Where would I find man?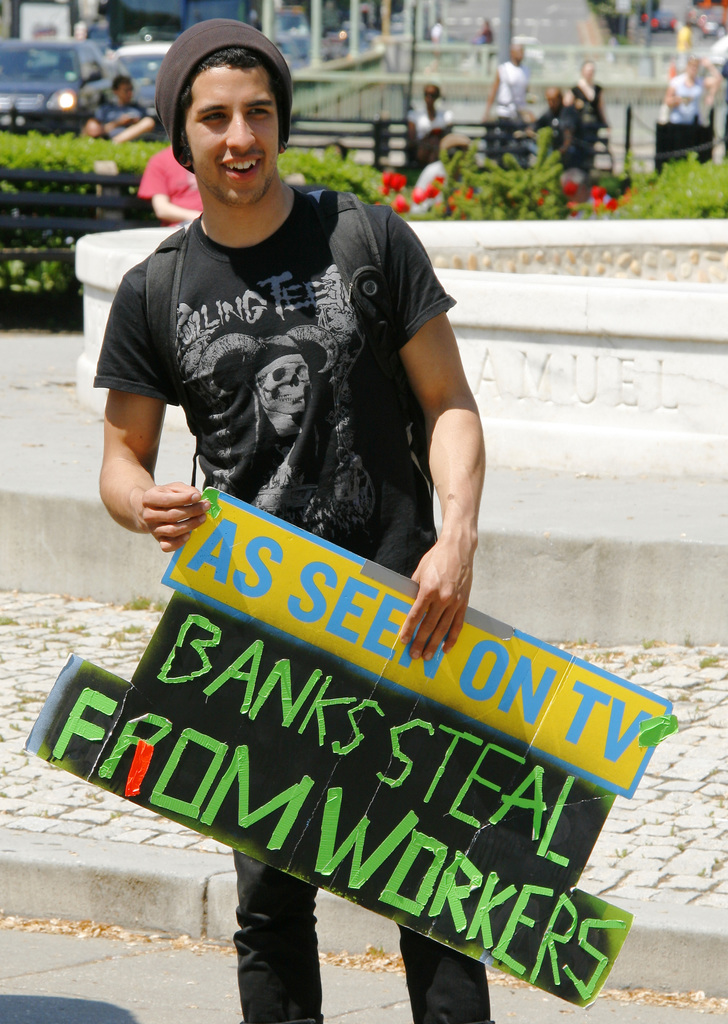
At locate(89, 18, 493, 1023).
